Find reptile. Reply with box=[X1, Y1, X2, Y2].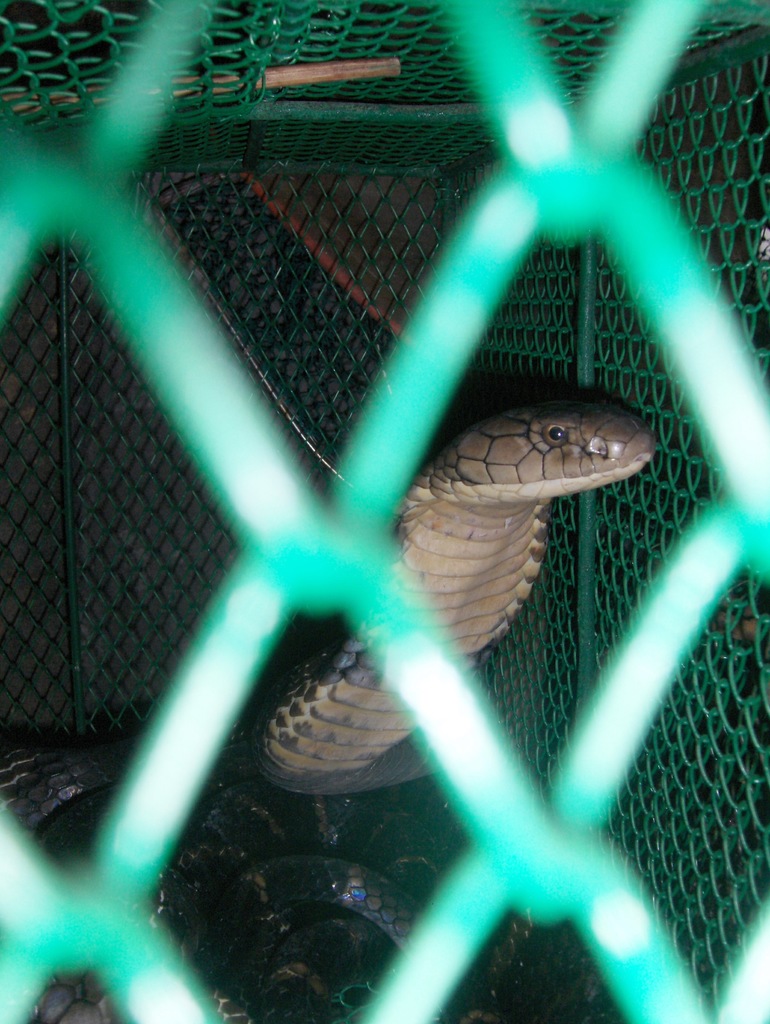
box=[0, 385, 659, 1023].
